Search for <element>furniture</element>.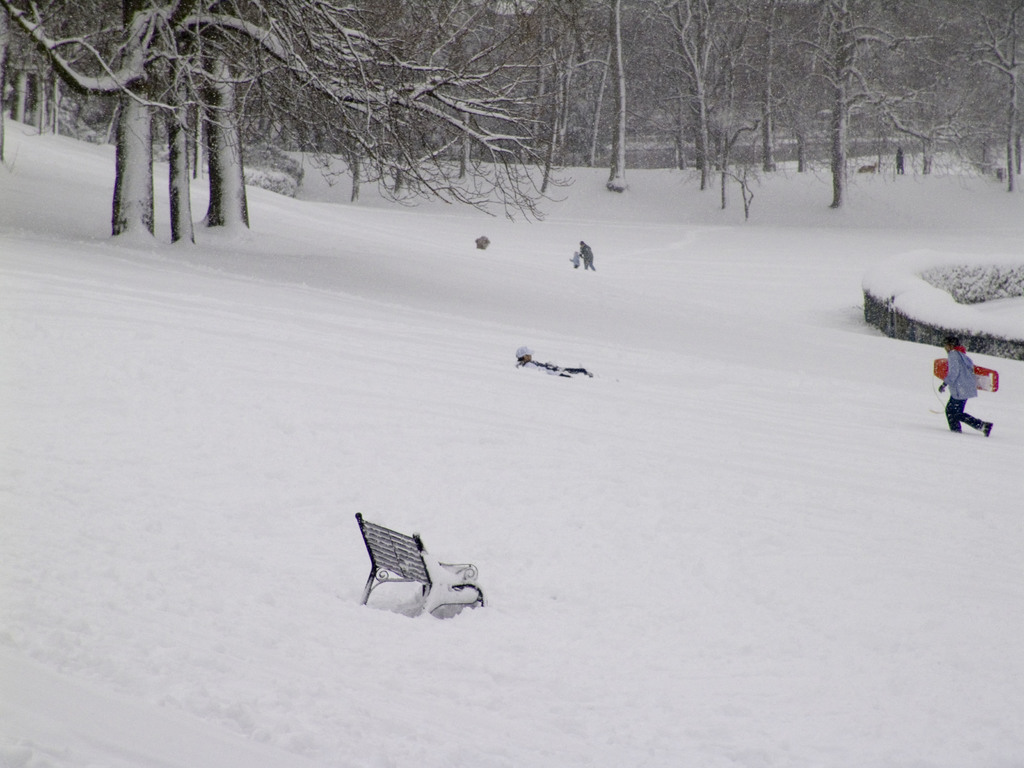
Found at 347:508:489:621.
